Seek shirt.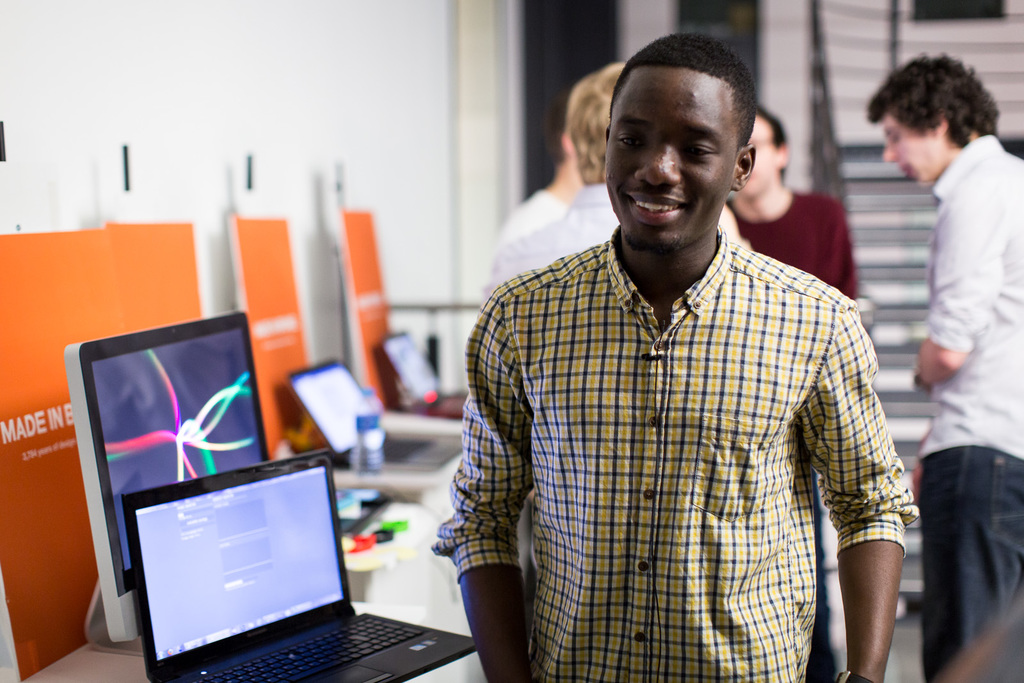
left=910, top=122, right=1023, bottom=463.
